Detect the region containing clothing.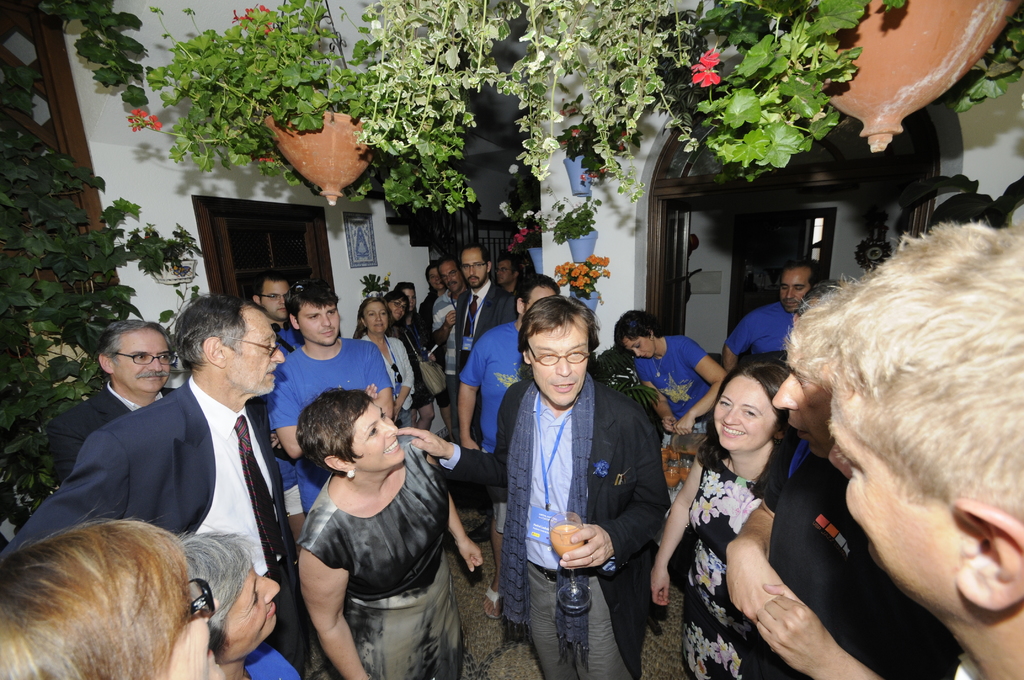
454, 314, 522, 512.
